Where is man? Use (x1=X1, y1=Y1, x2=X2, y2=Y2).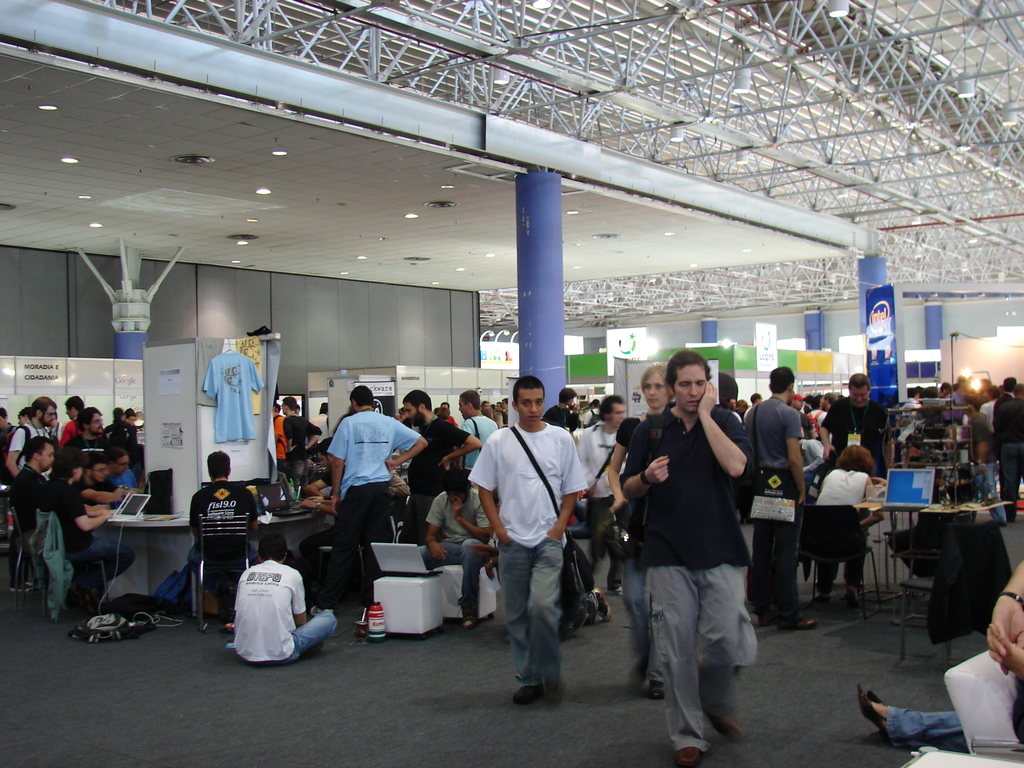
(x1=811, y1=371, x2=905, y2=487).
